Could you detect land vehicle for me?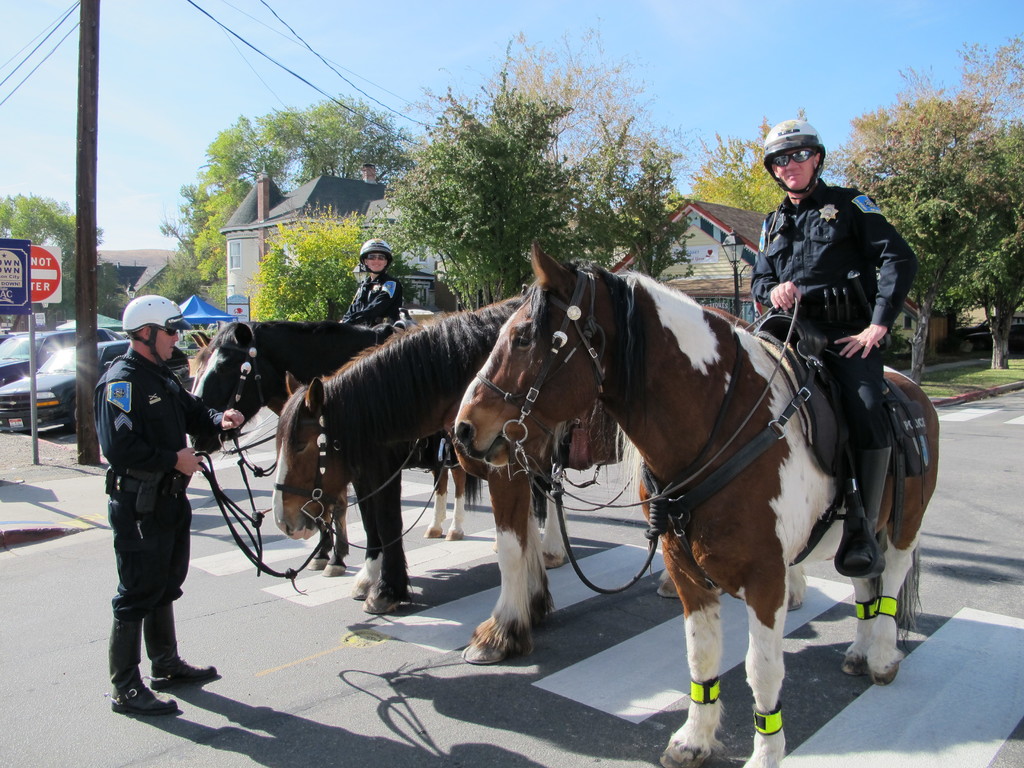
Detection result: bbox=(0, 325, 120, 385).
